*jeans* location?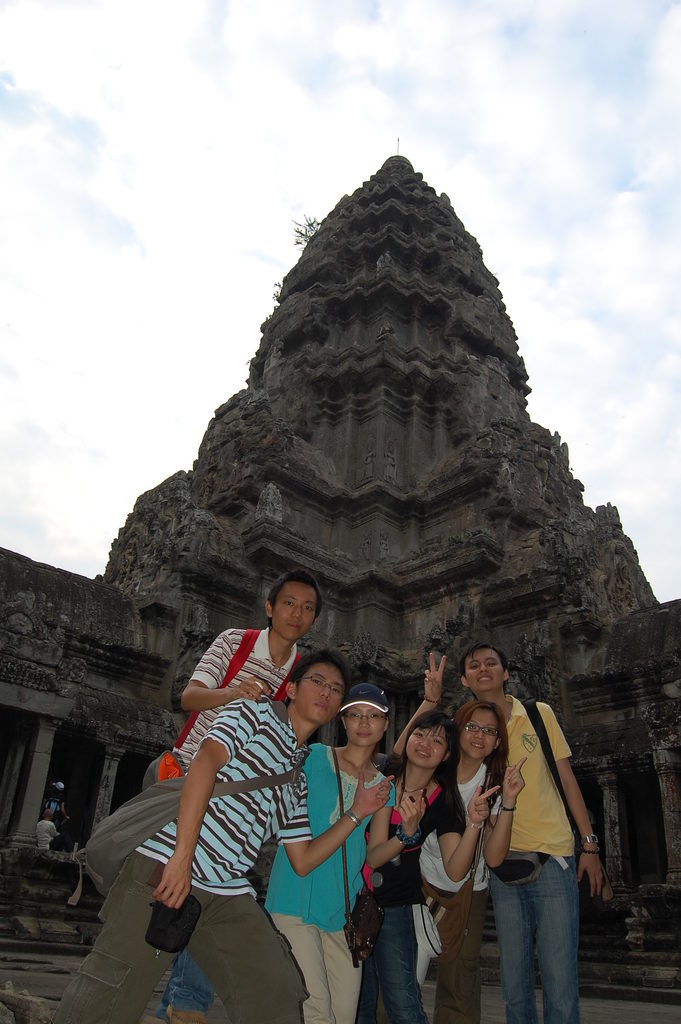
[153, 942, 215, 1019]
